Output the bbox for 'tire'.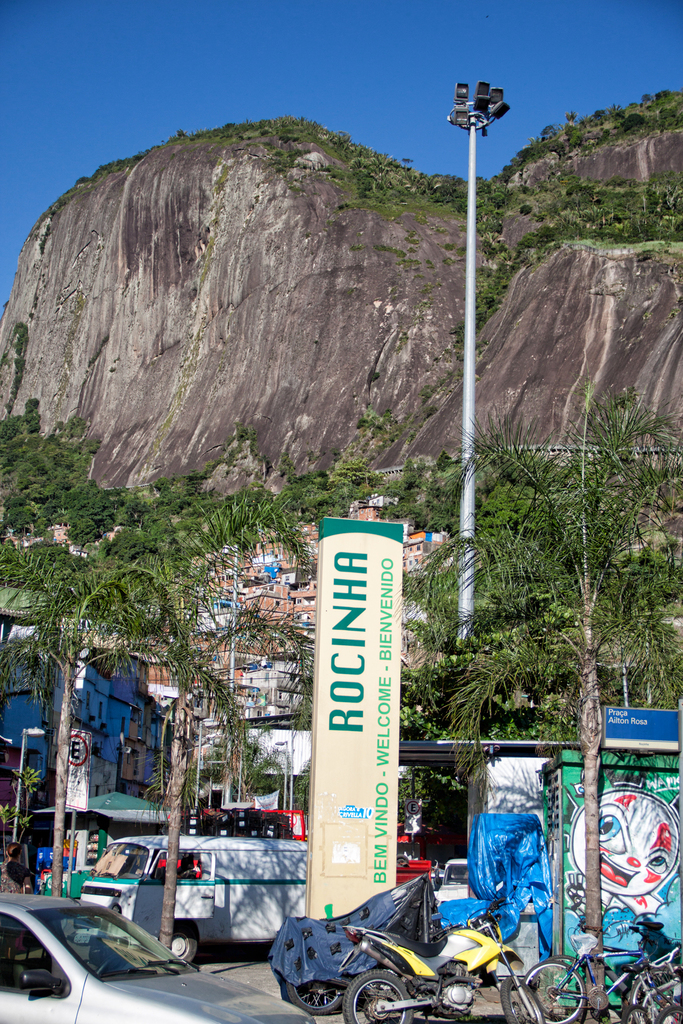
x1=523, y1=956, x2=587, y2=1023.
